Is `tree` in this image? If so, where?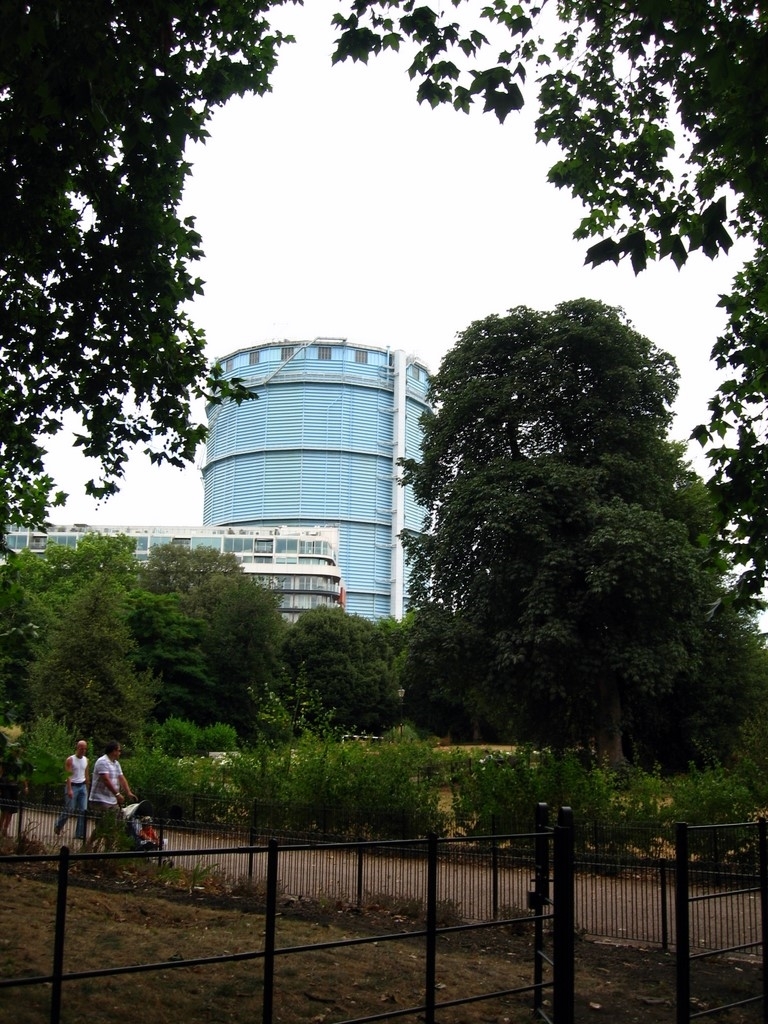
Yes, at select_region(140, 548, 267, 725).
